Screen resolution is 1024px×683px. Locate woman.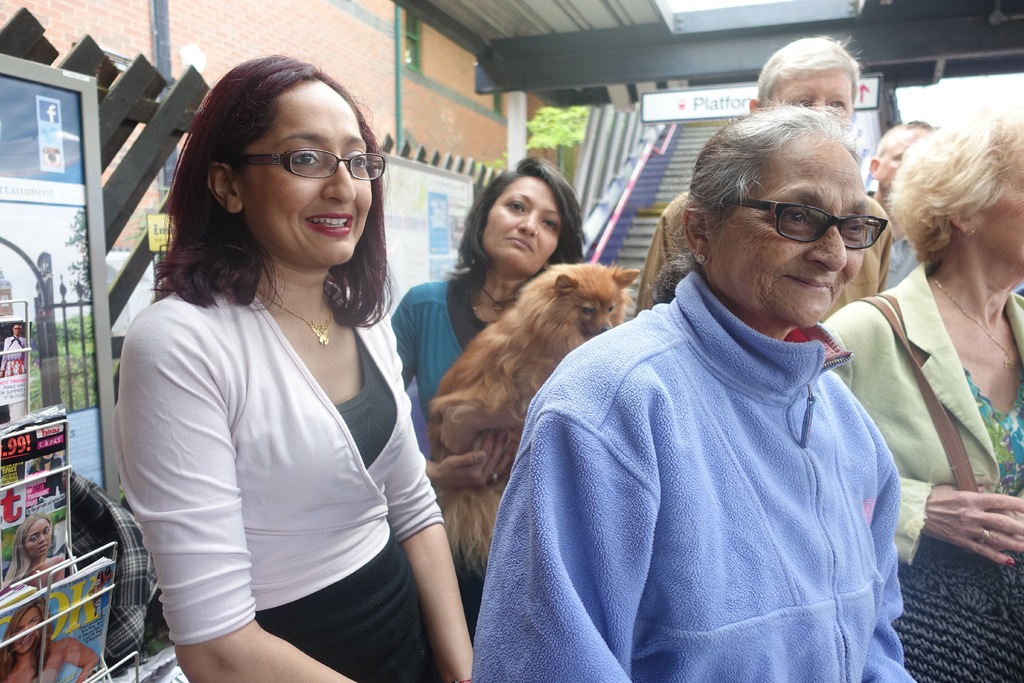
(388,149,588,437).
